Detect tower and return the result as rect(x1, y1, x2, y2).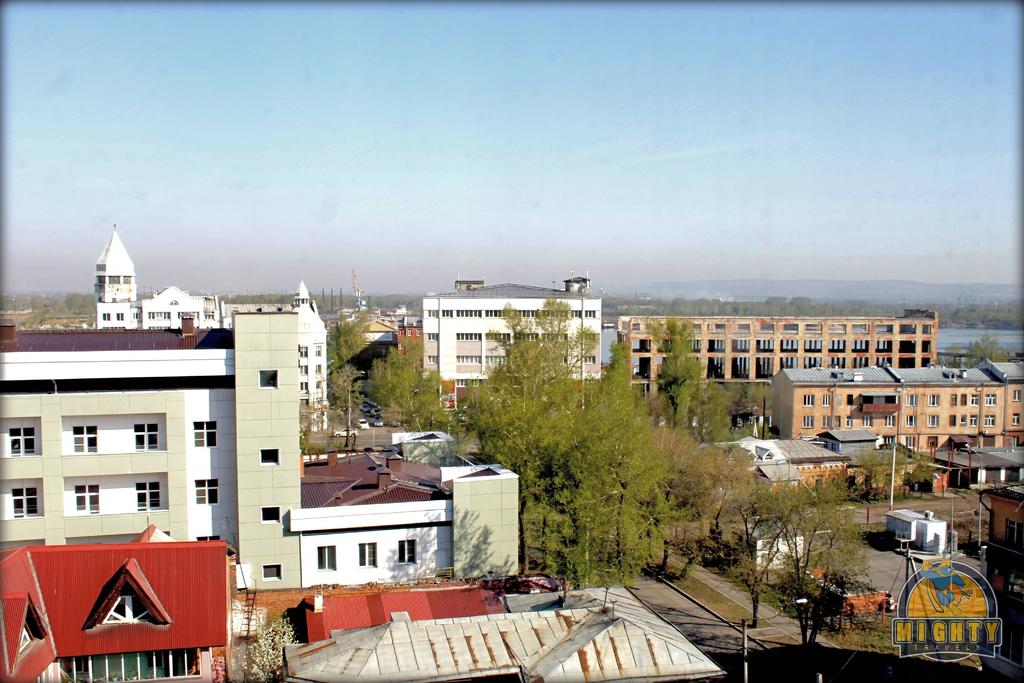
rect(292, 284, 319, 429).
